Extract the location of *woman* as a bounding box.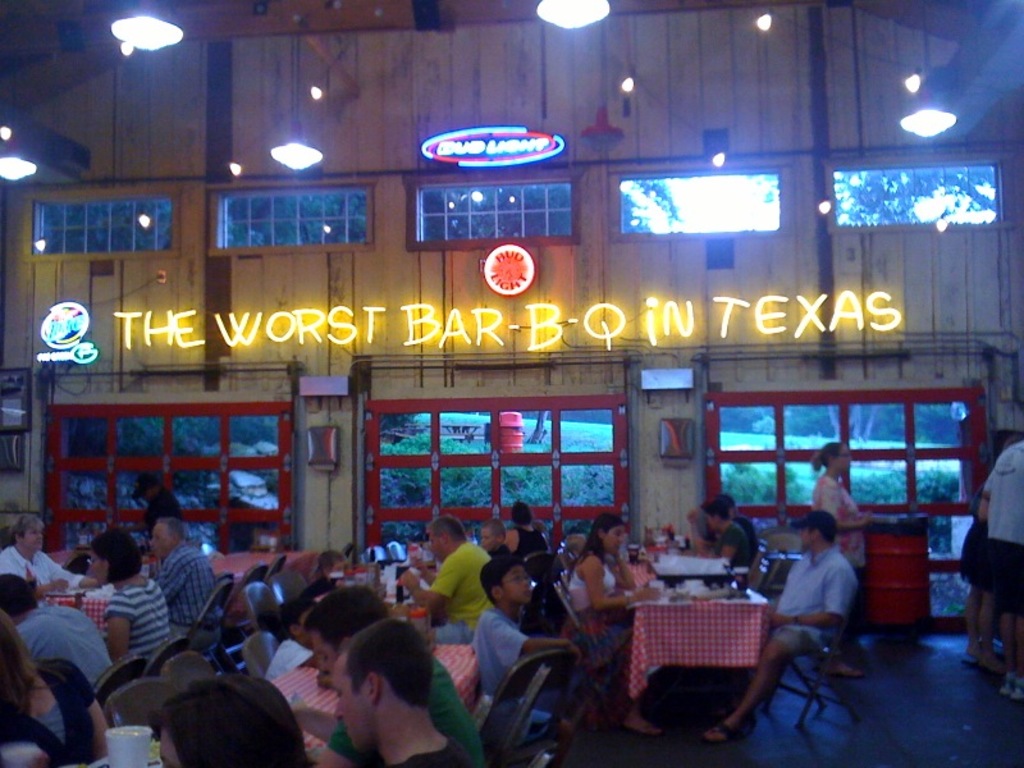
{"left": 957, "top": 425, "right": 1023, "bottom": 676}.
